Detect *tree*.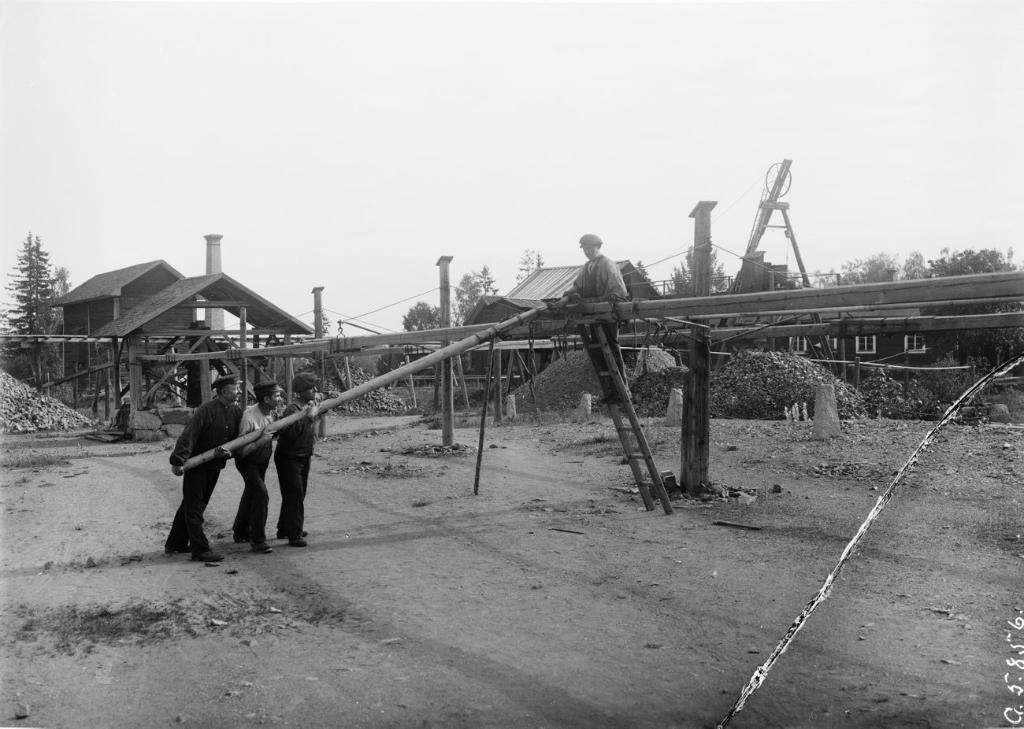
Detected at select_region(666, 238, 729, 296).
